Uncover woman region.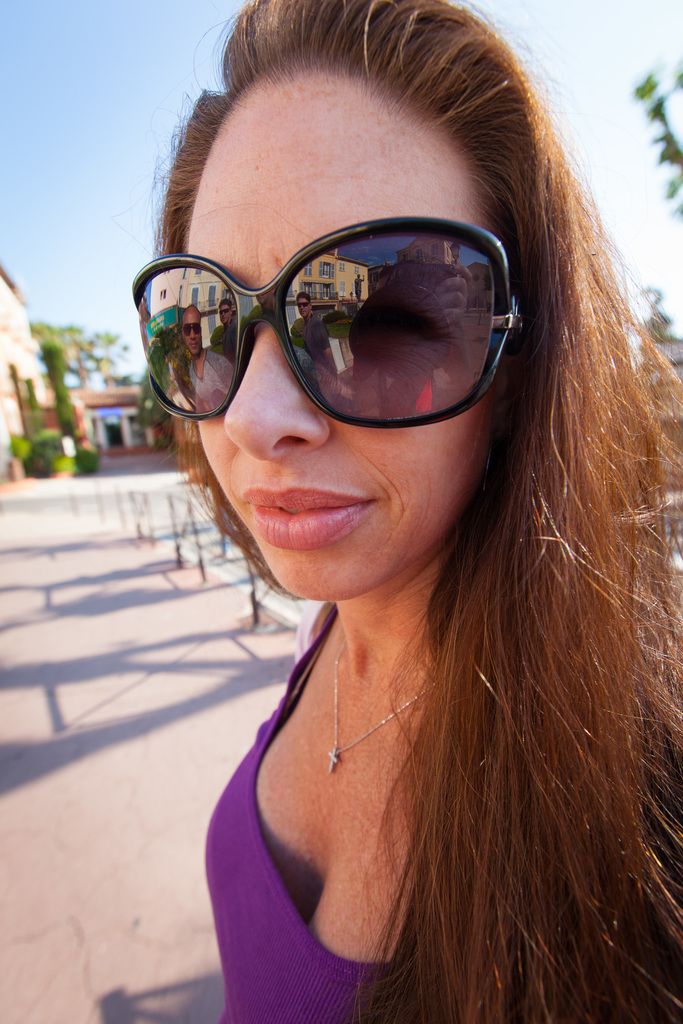
Uncovered: [118,47,661,1020].
